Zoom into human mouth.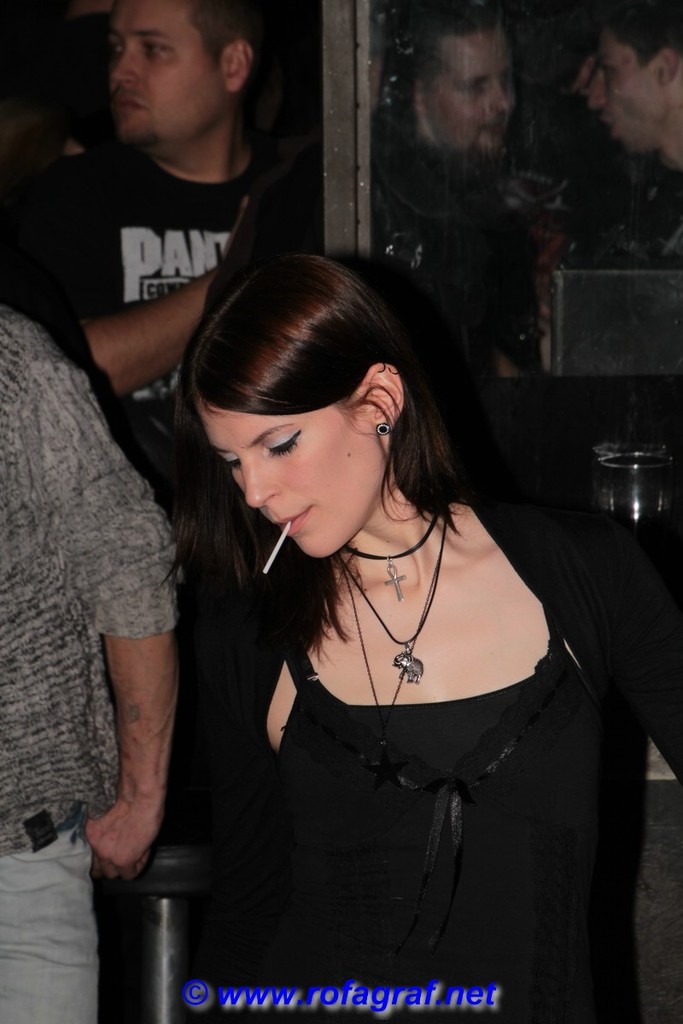
Zoom target: (119, 90, 145, 114).
